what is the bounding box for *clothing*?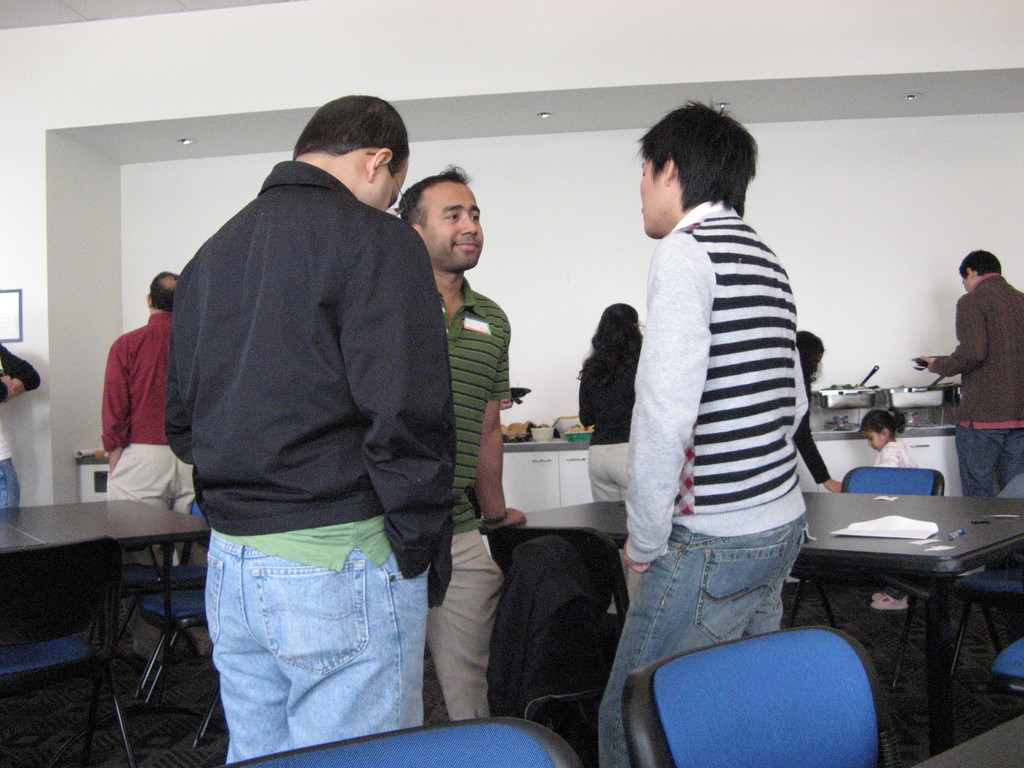
(left=102, top=309, right=191, bottom=564).
